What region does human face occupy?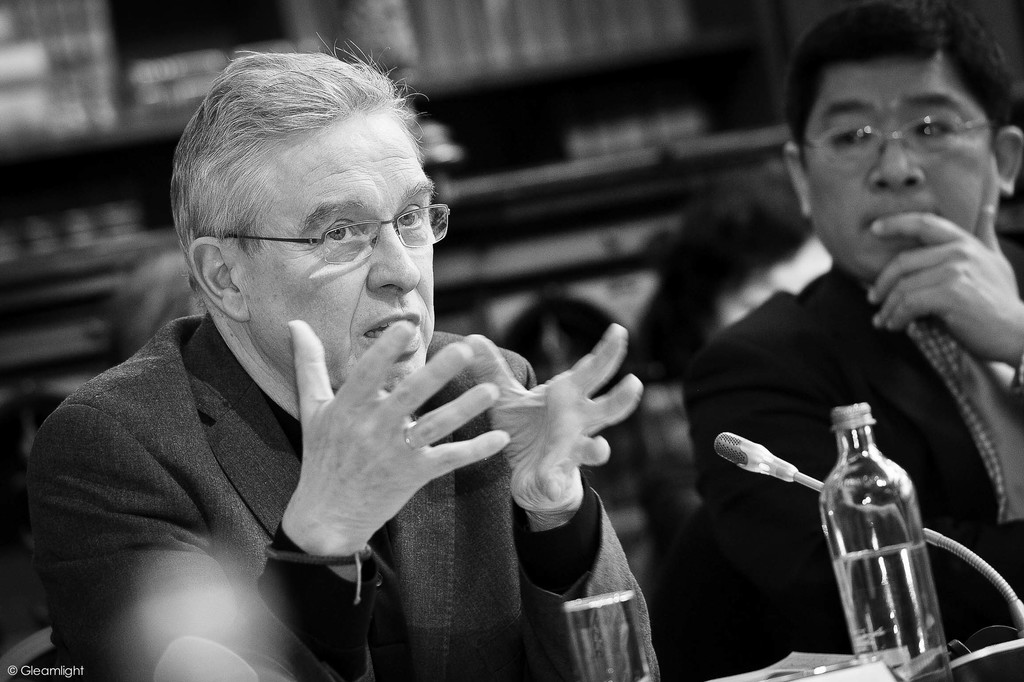
798/45/1002/284.
